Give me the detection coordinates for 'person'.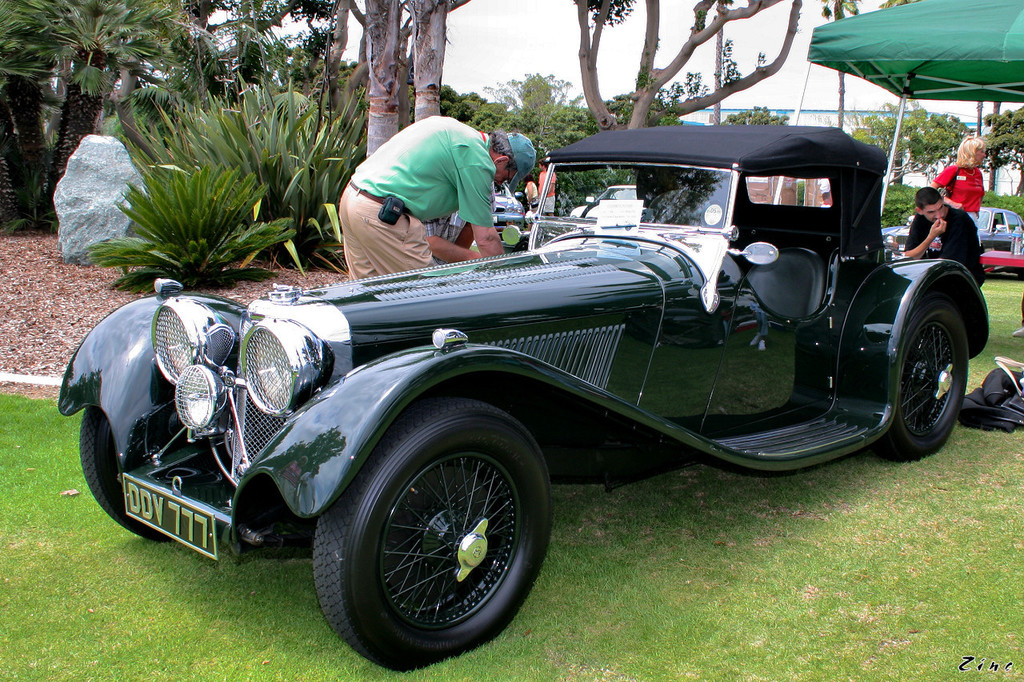
822,179,834,206.
